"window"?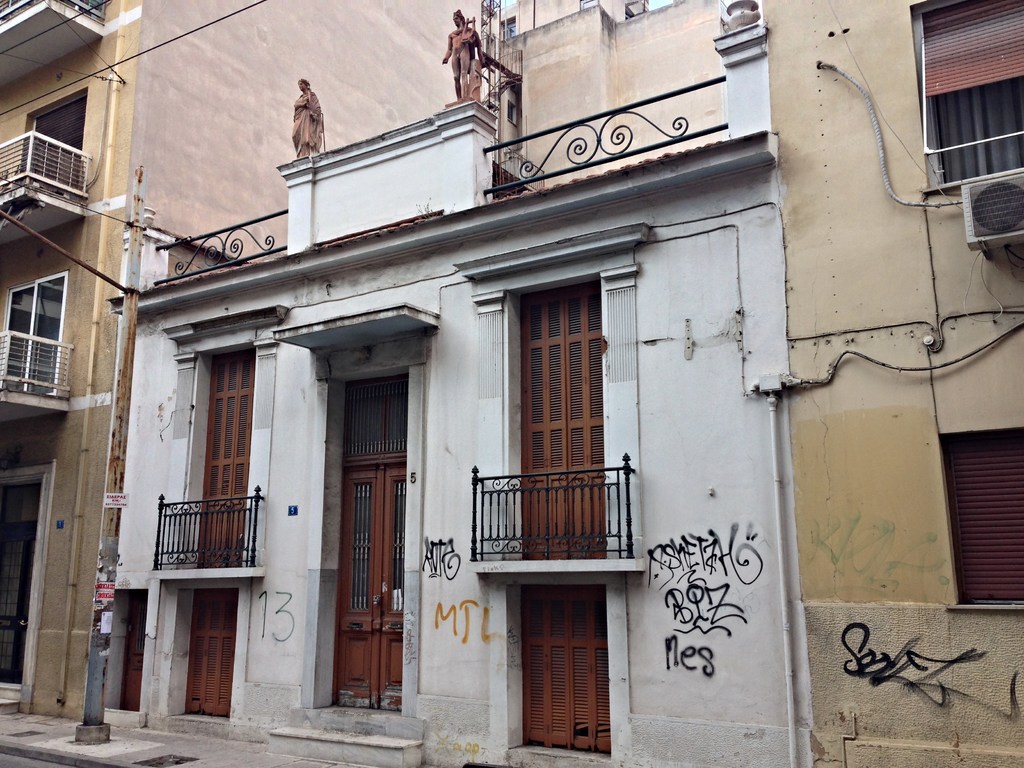
box(17, 91, 90, 176)
